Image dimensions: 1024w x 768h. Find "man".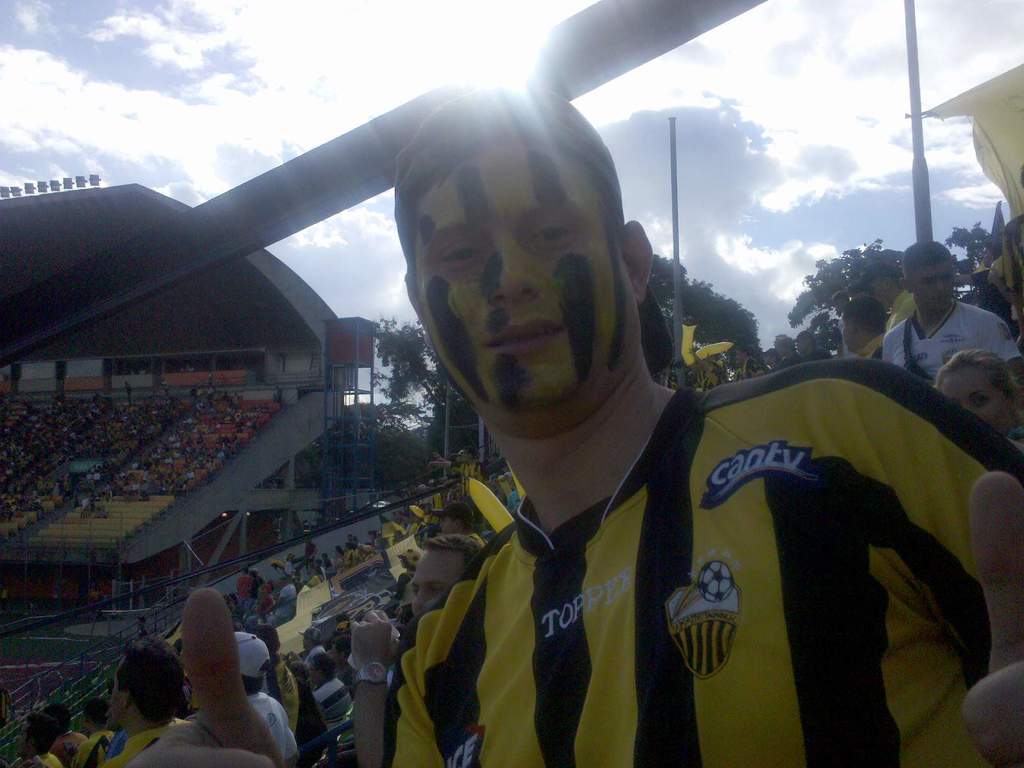
BBox(991, 238, 1016, 303).
